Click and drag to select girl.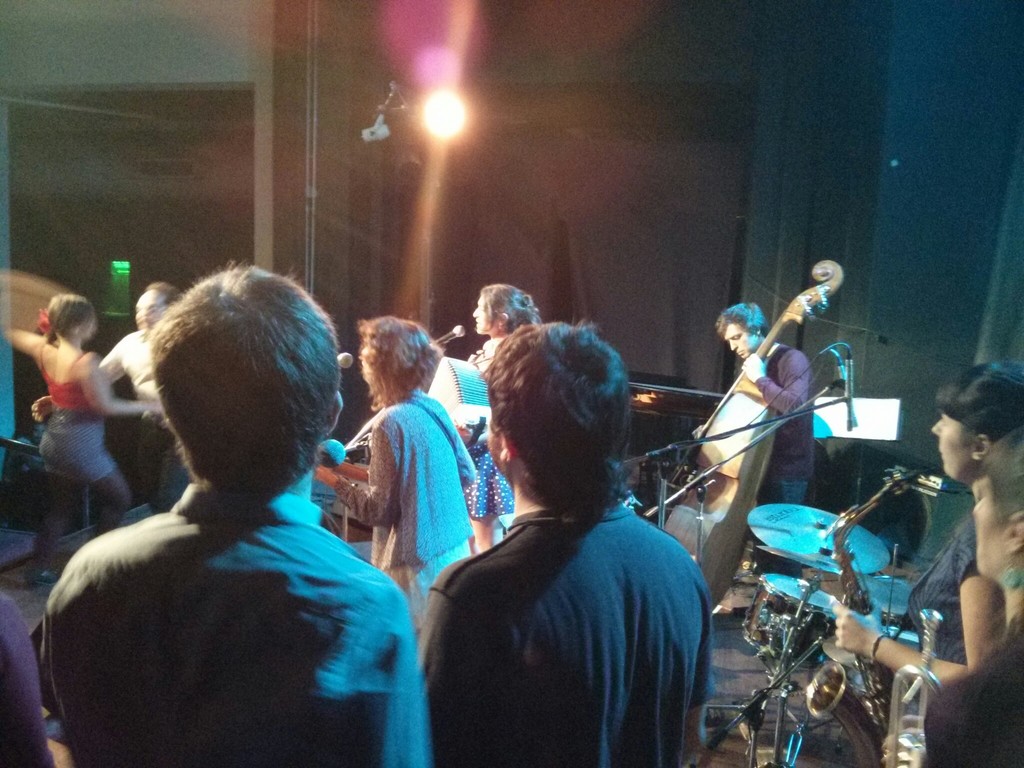
Selection: 0,296,172,579.
